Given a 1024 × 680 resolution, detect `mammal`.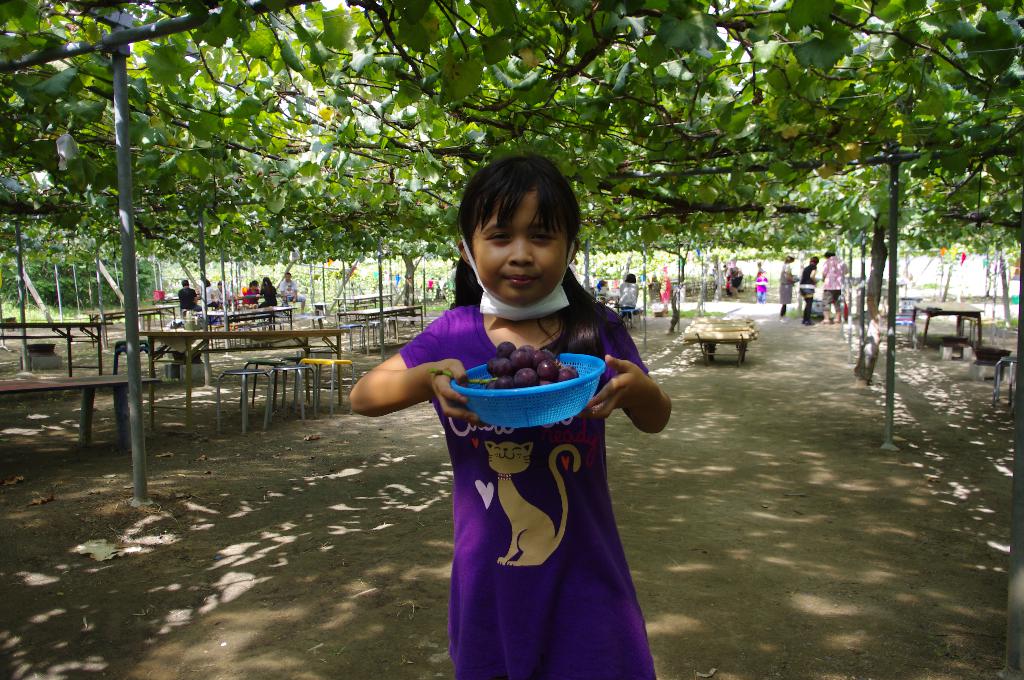
<box>799,253,819,327</box>.
